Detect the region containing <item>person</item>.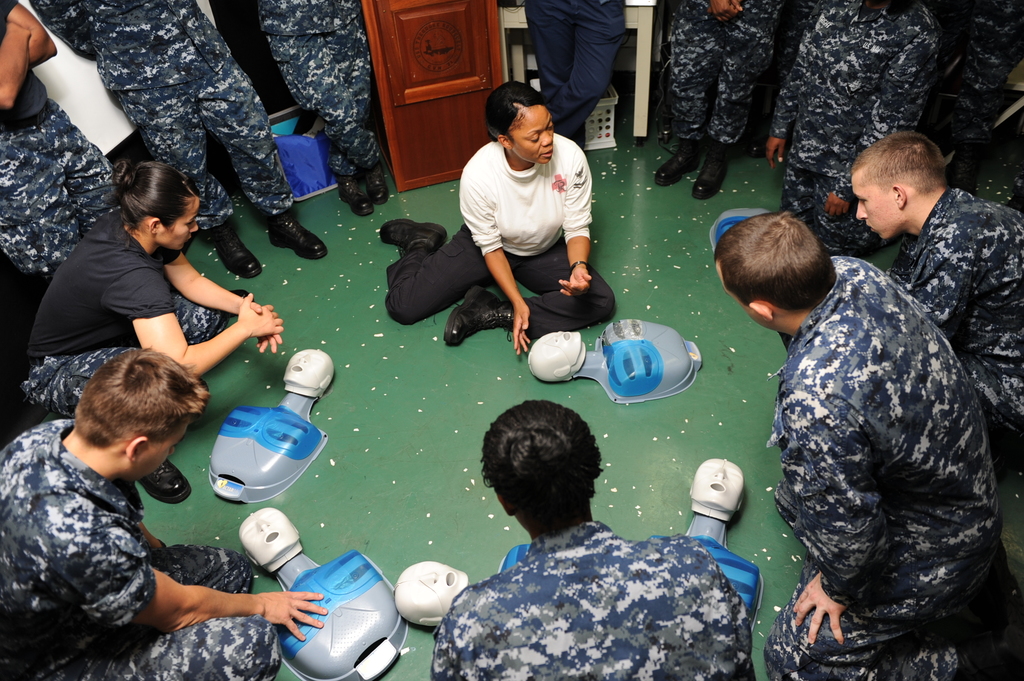
[4,342,248,680].
